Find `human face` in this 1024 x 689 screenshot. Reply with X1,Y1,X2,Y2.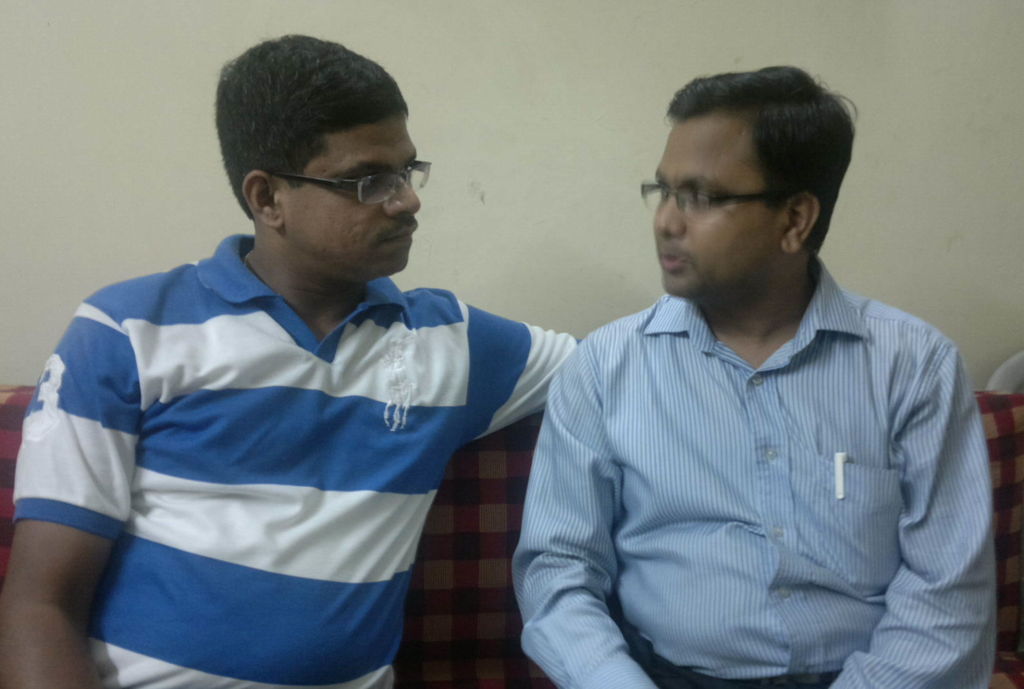
645,118,778,302.
